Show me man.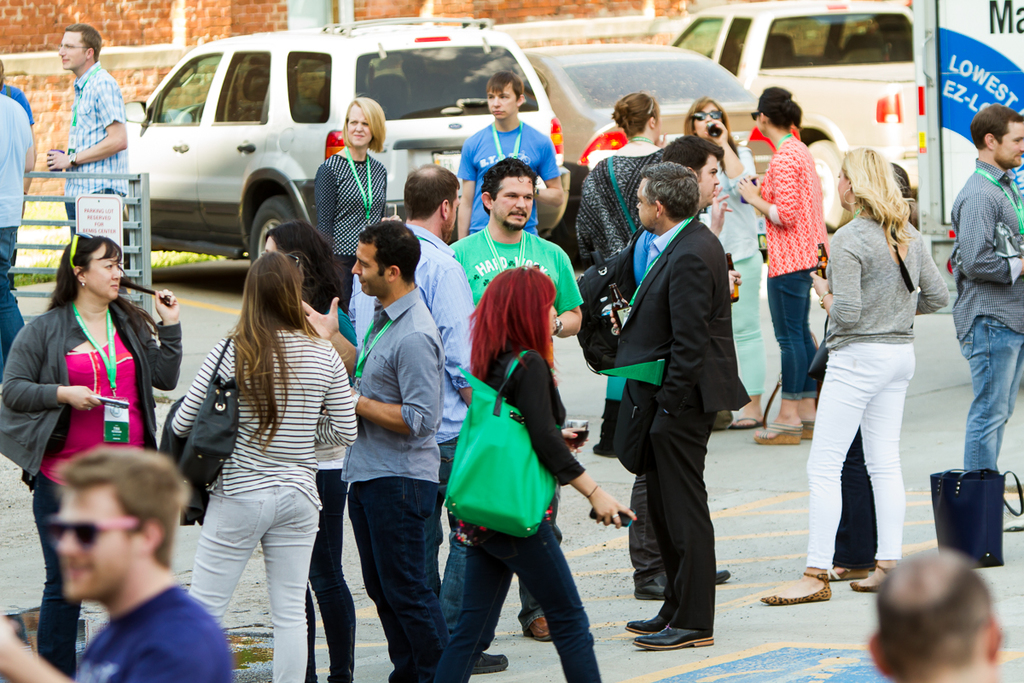
man is here: {"x1": 952, "y1": 107, "x2": 1023, "y2": 532}.
